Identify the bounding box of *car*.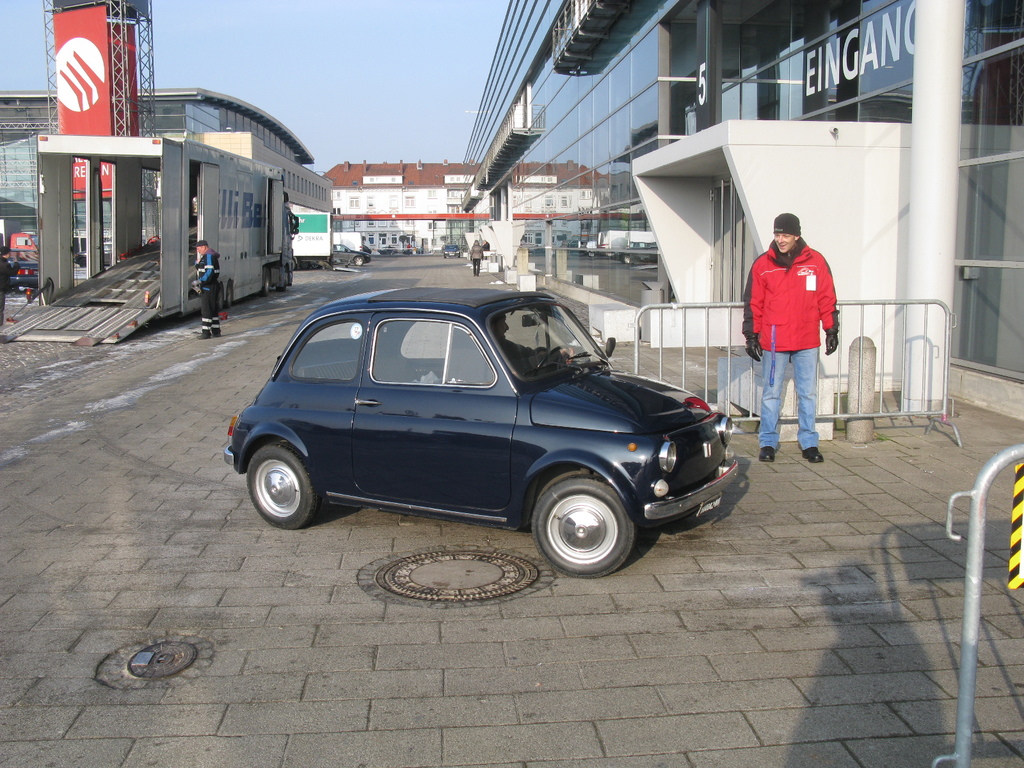
x1=309 y1=244 x2=371 y2=268.
